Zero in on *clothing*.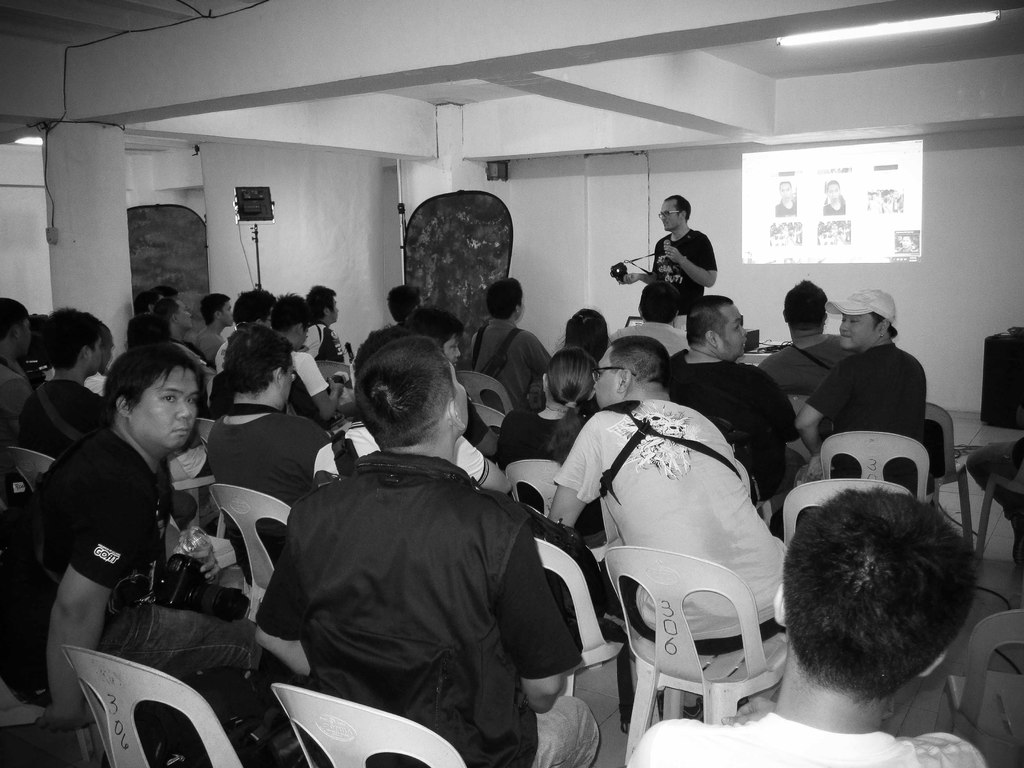
Zeroed in: 302,315,356,369.
